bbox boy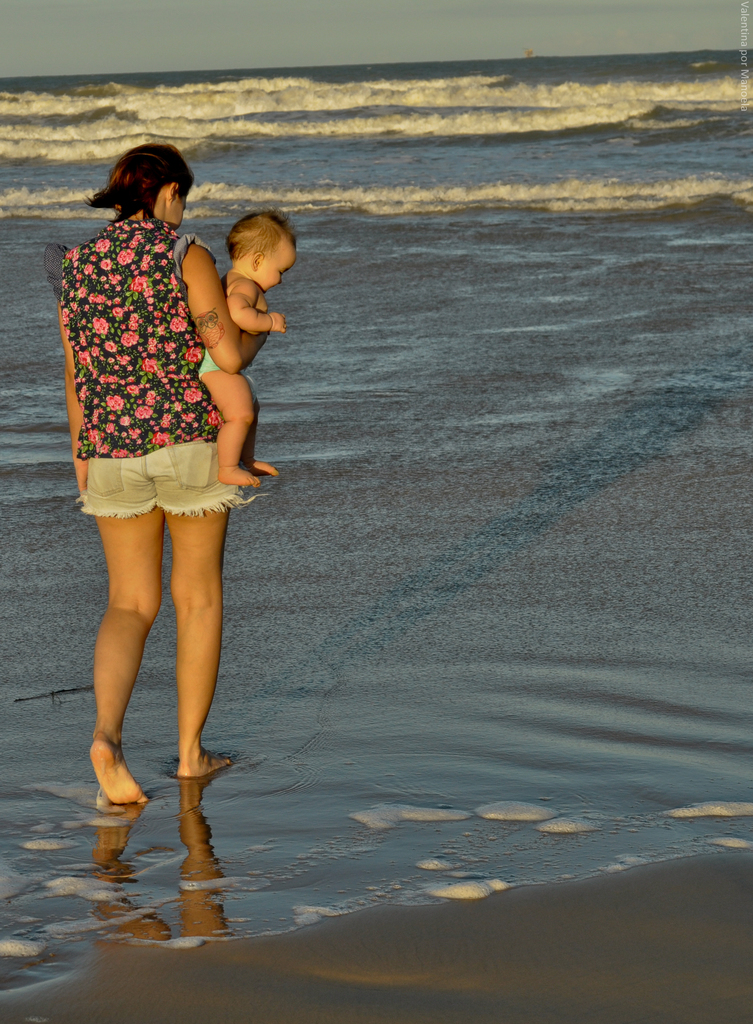
BBox(198, 211, 296, 490)
